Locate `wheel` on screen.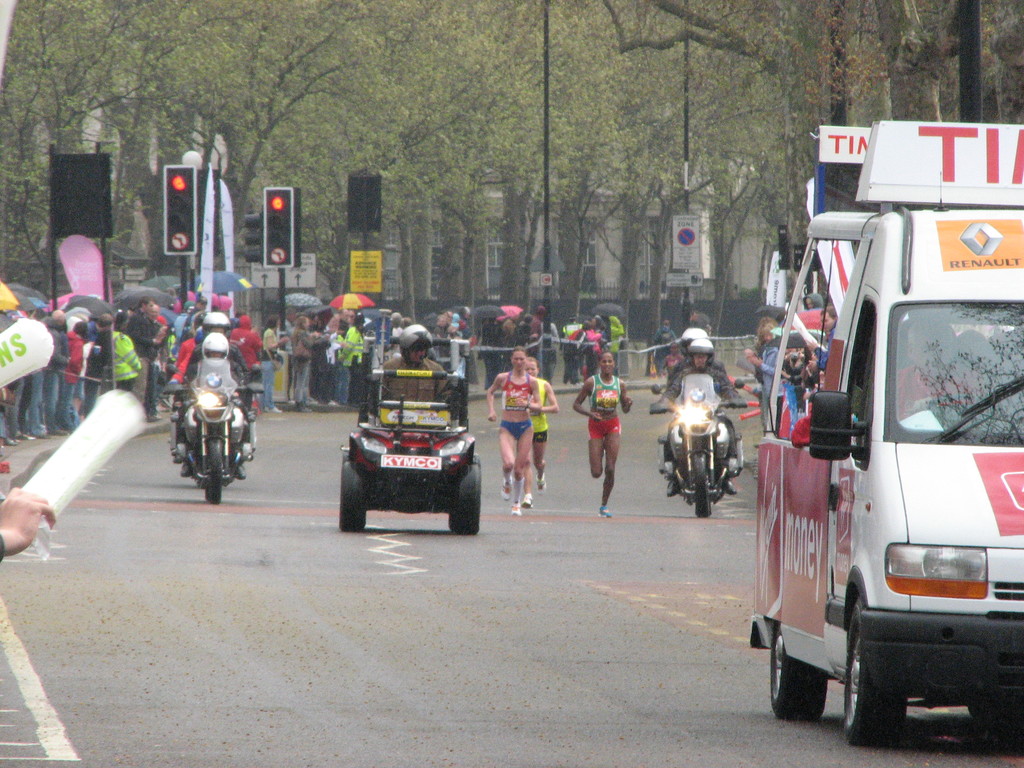
On screen at BBox(468, 454, 481, 464).
